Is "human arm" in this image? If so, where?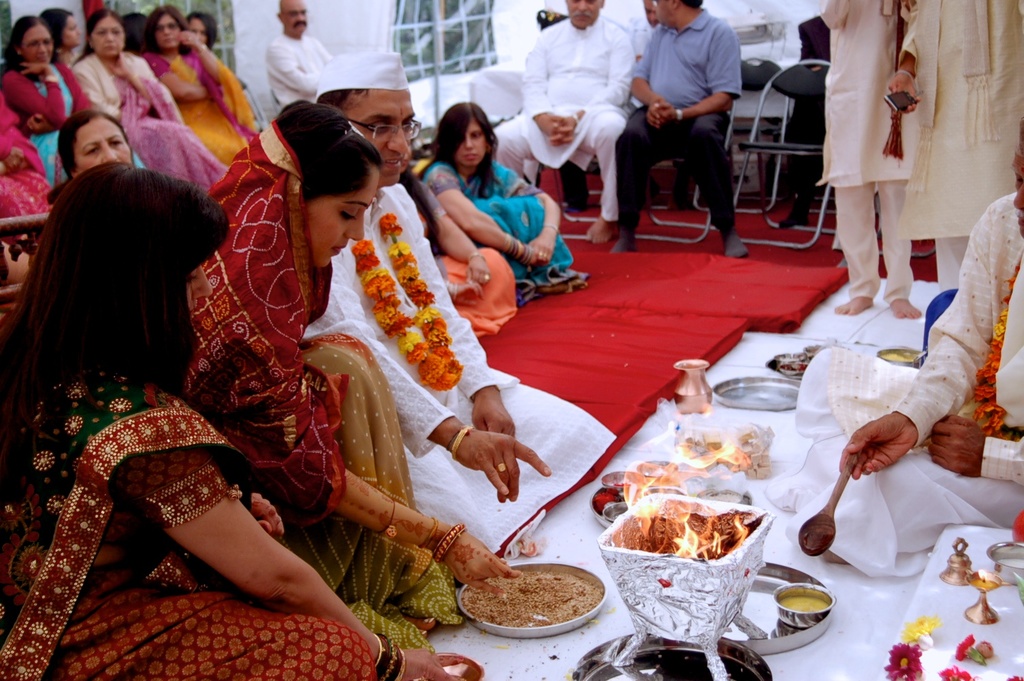
Yes, at (652, 8, 731, 116).
